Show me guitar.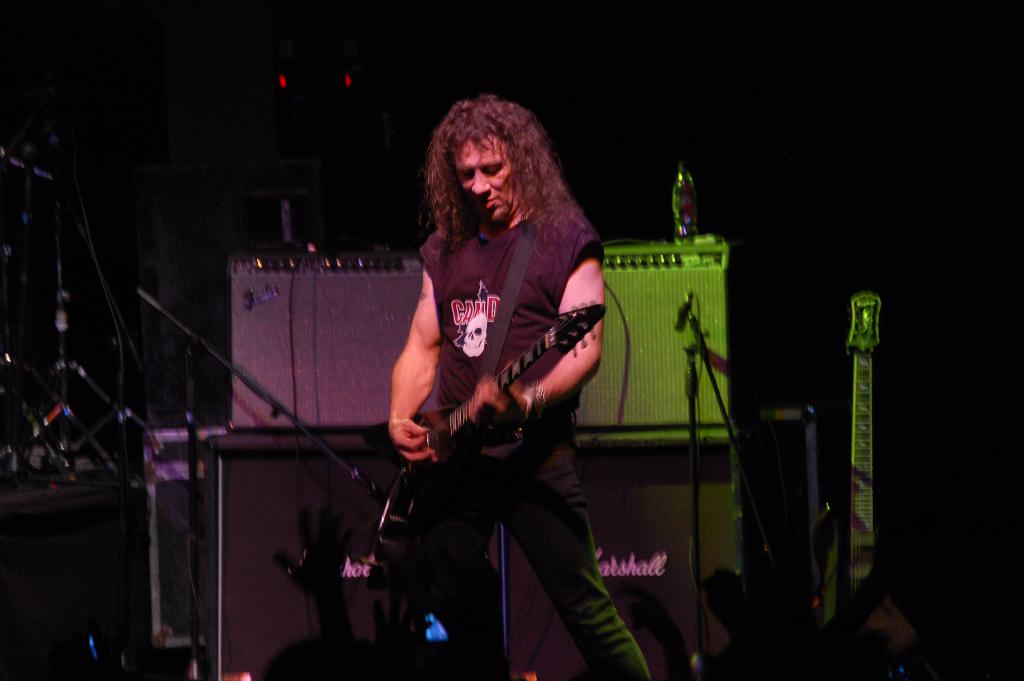
guitar is here: left=329, top=297, right=604, bottom=589.
